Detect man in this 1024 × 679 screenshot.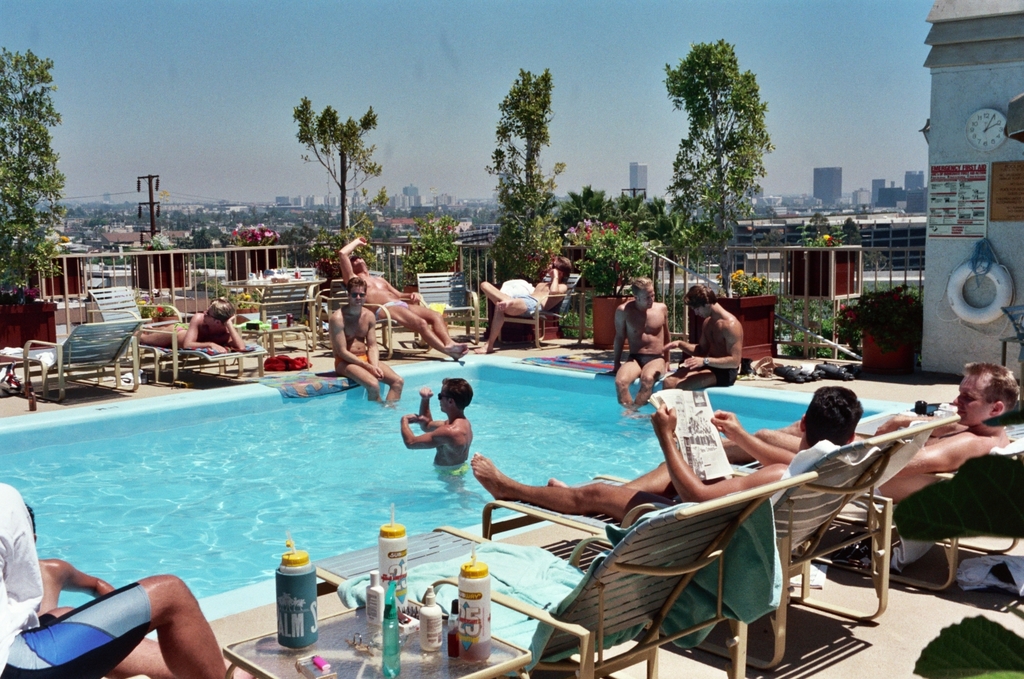
Detection: <box>719,359,1021,506</box>.
